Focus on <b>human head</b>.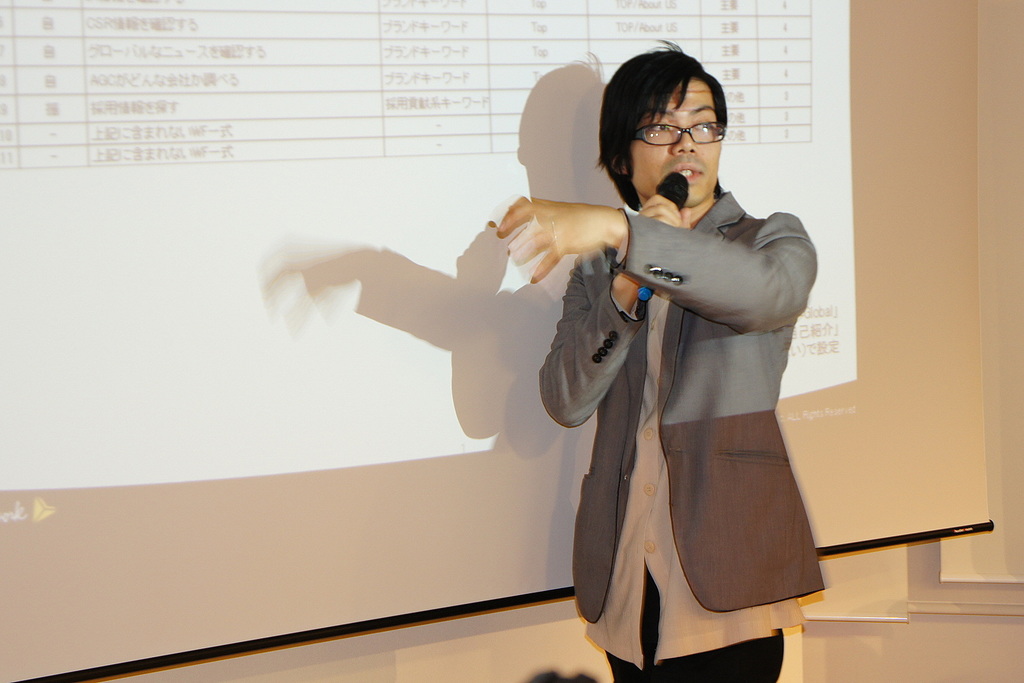
Focused at {"x1": 598, "y1": 45, "x2": 725, "y2": 211}.
